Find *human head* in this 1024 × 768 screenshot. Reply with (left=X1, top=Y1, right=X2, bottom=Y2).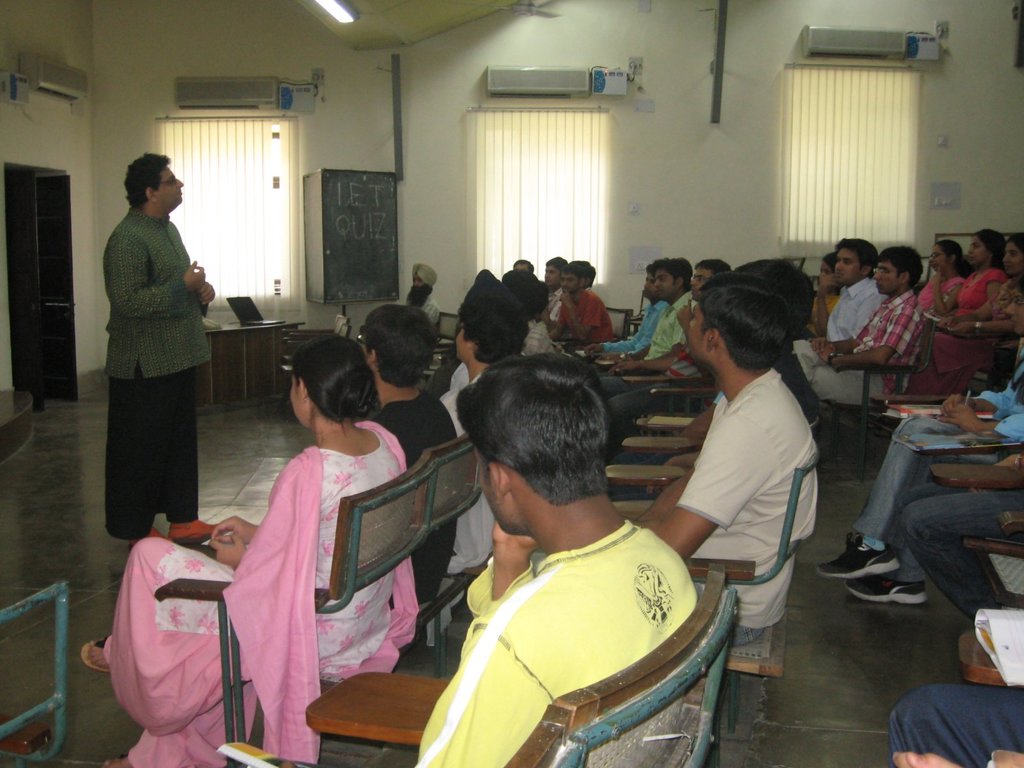
(left=968, top=228, right=1005, bottom=265).
